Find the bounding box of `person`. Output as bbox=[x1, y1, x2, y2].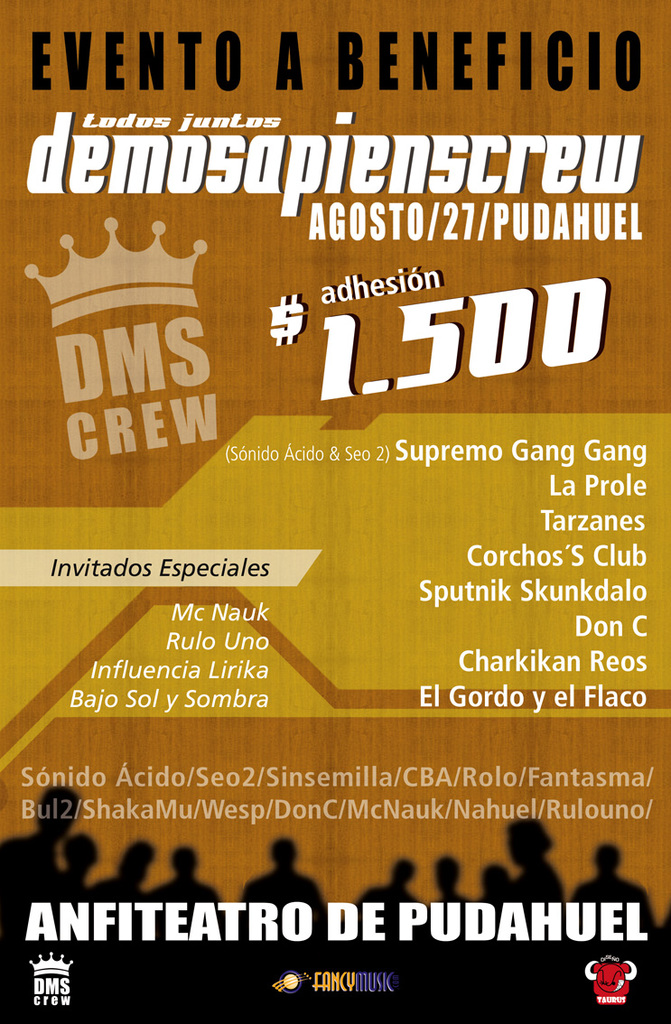
bbox=[145, 846, 219, 899].
